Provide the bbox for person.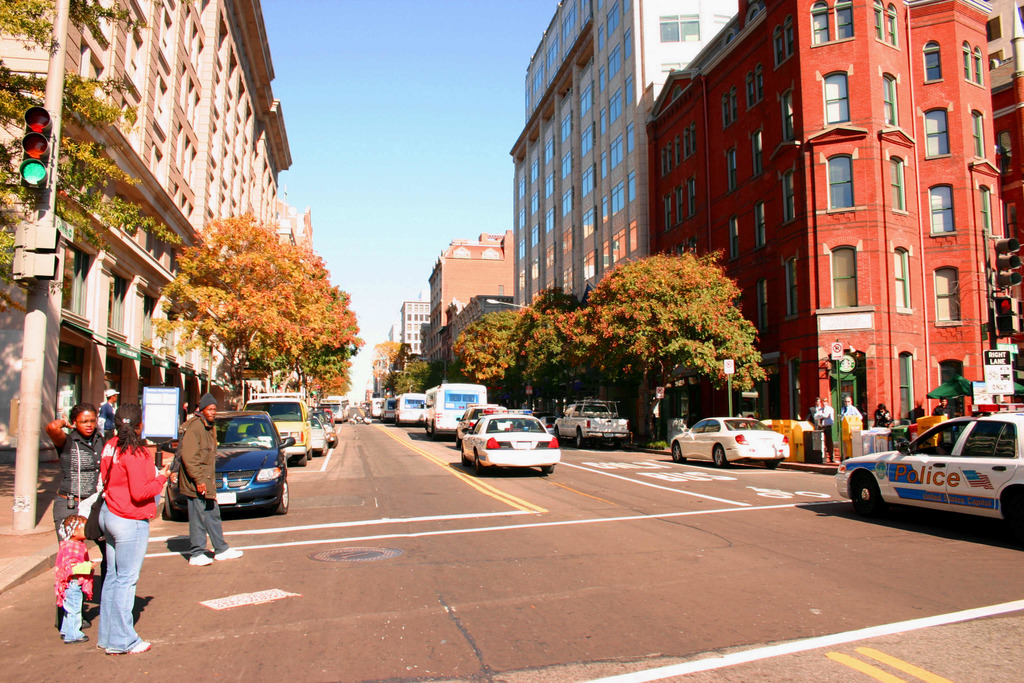
<bbox>70, 401, 151, 652</bbox>.
